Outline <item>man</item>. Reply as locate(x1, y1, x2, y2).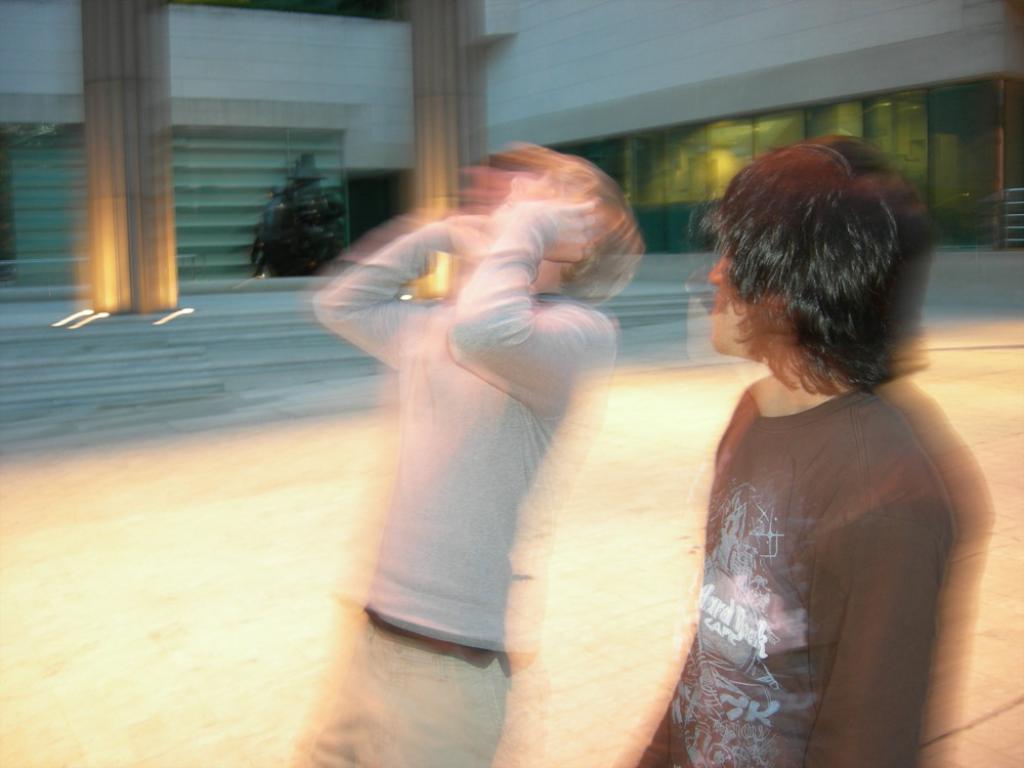
locate(312, 159, 643, 767).
